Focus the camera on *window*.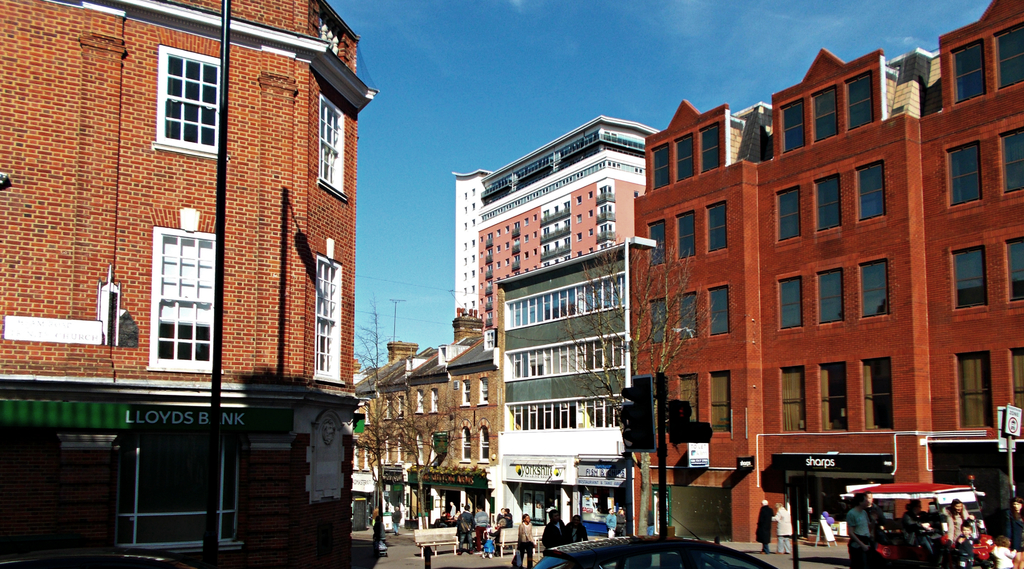
Focus region: [706, 286, 731, 336].
